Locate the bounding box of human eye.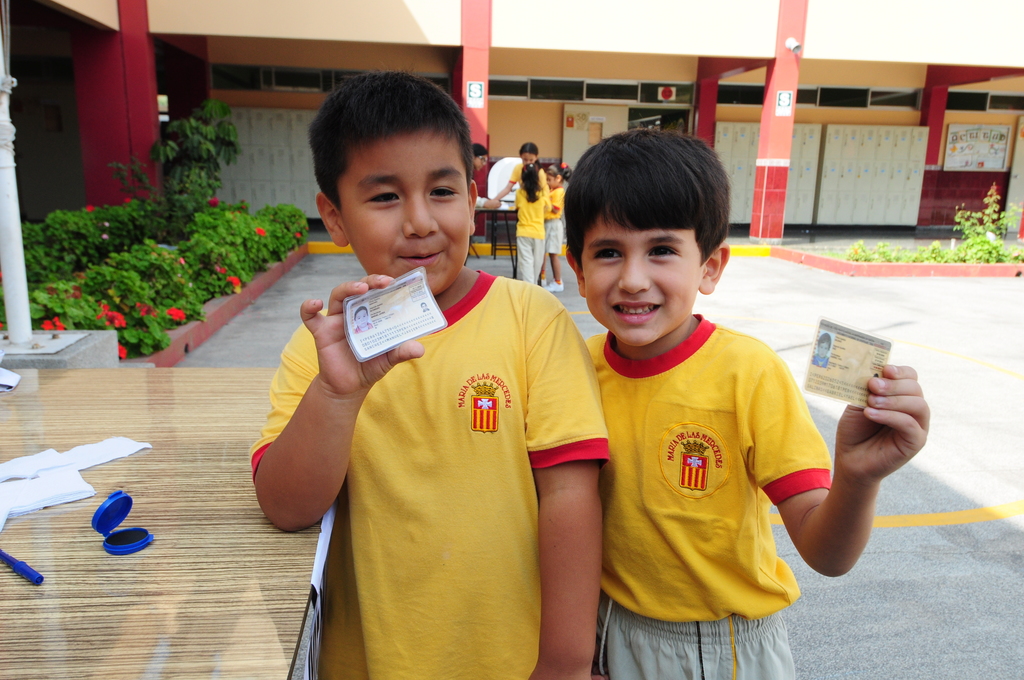
Bounding box: box=[645, 239, 681, 262].
